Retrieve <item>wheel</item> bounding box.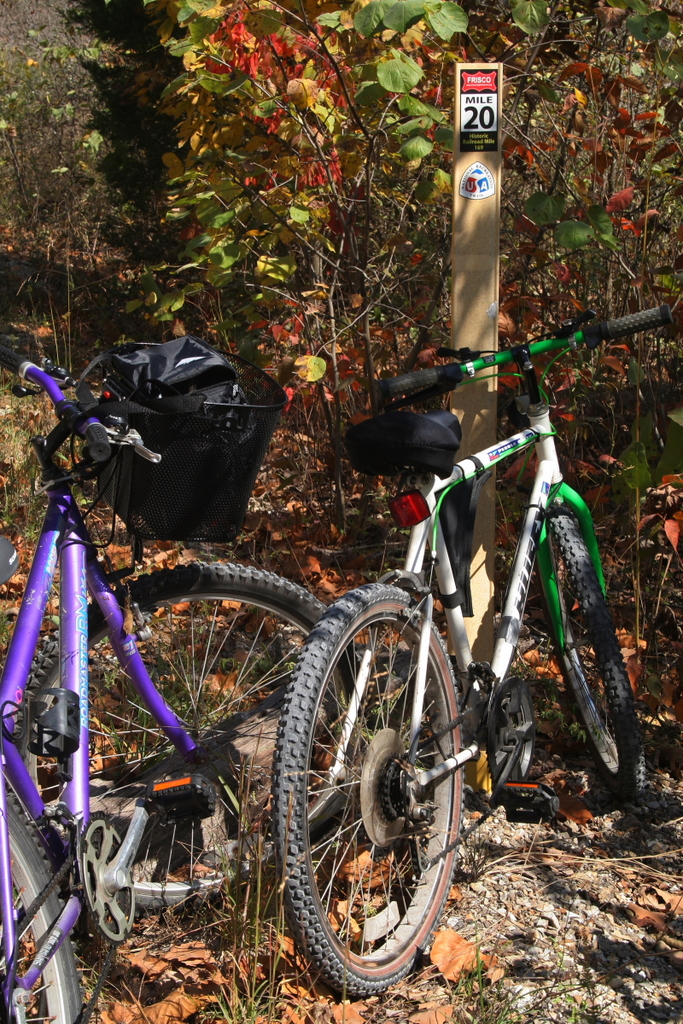
Bounding box: (0,800,81,1023).
